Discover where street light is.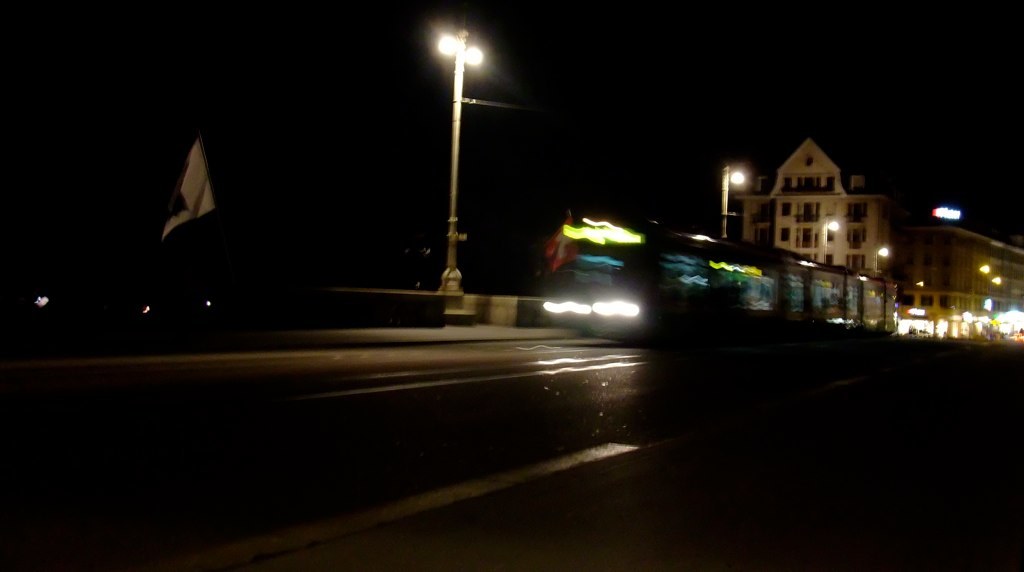
Discovered at detection(713, 165, 757, 245).
